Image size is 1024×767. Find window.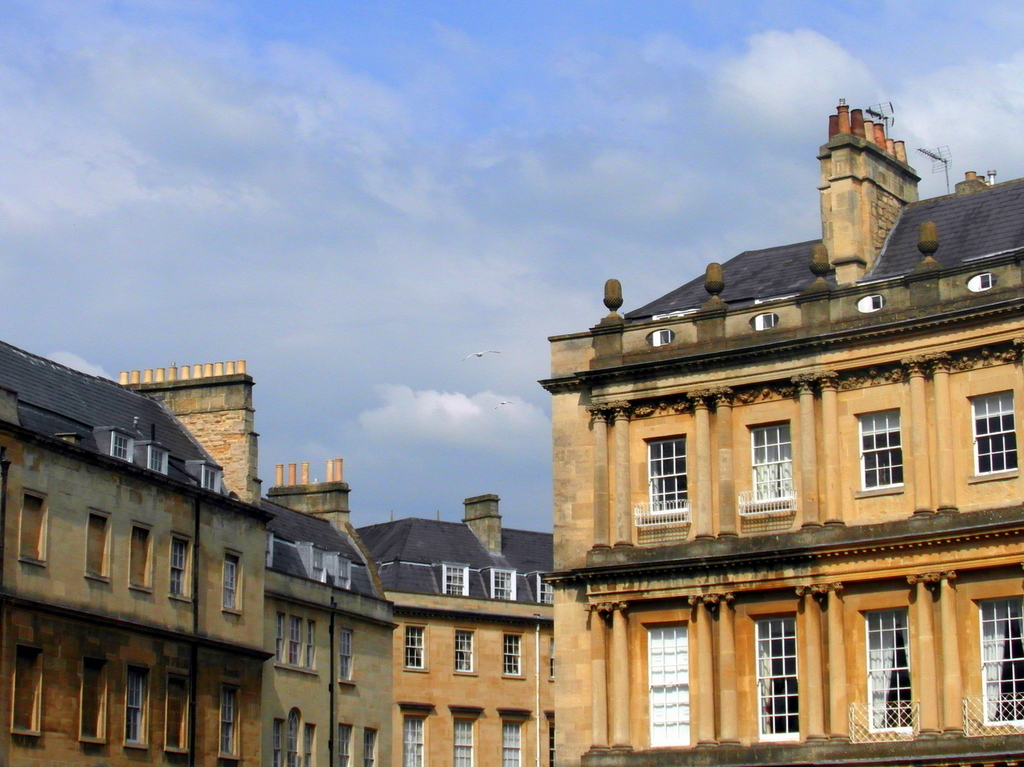
(962, 386, 1023, 489).
